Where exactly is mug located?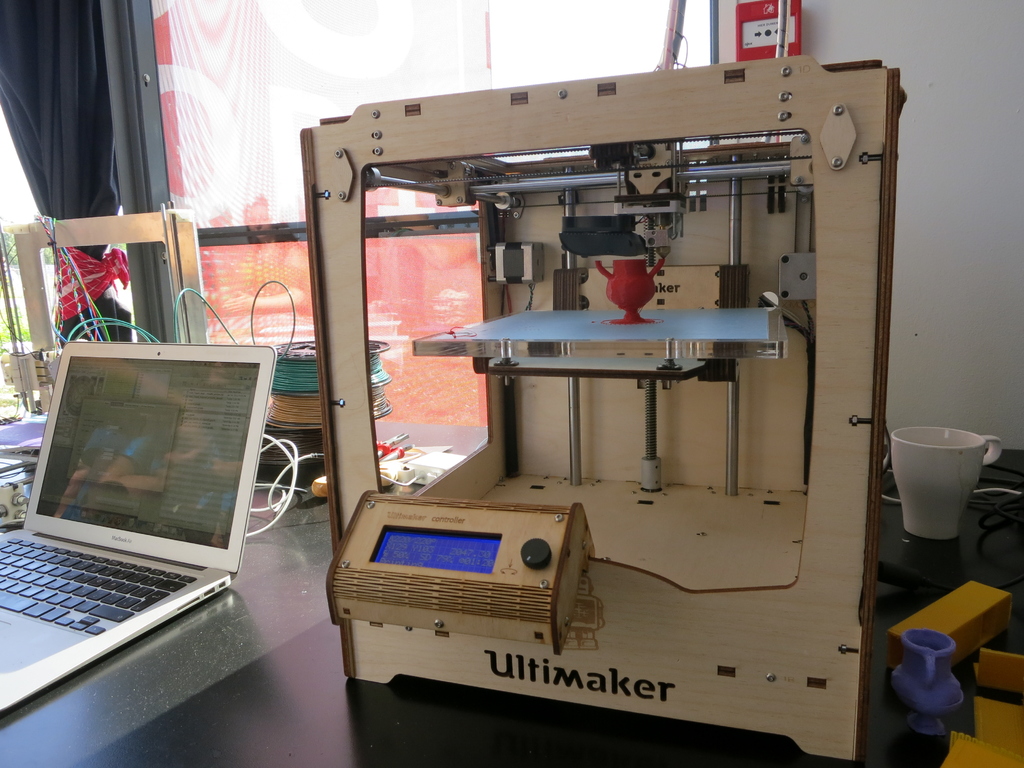
Its bounding box is 888,630,964,740.
